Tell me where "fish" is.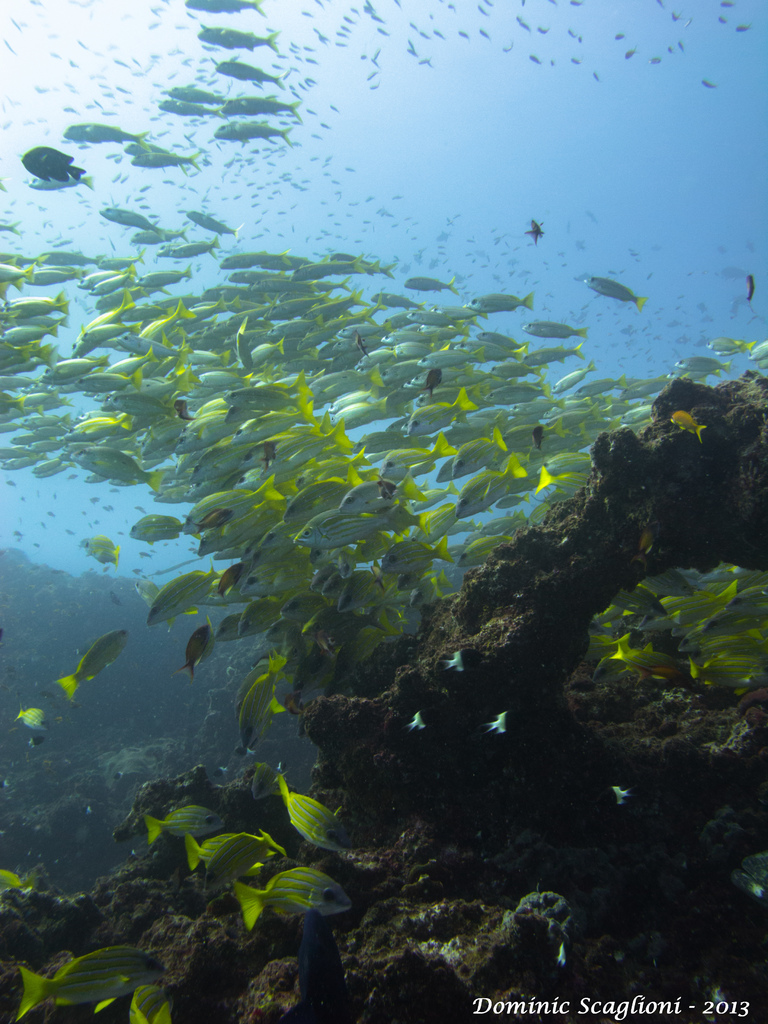
"fish" is at [198,22,275,51].
